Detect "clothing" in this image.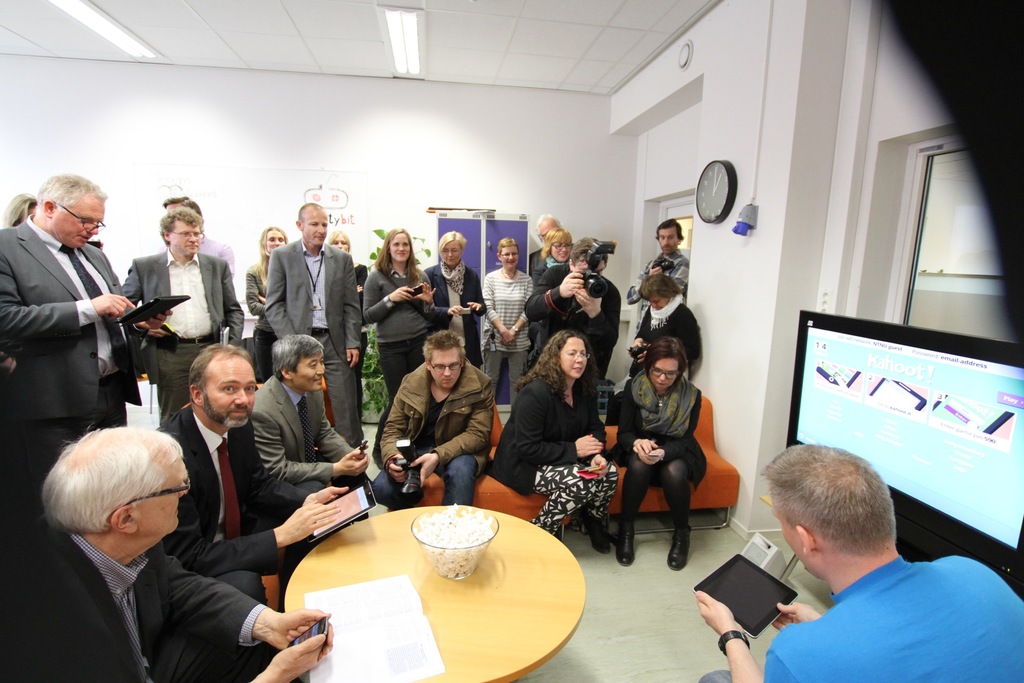
Detection: left=426, top=261, right=482, bottom=355.
